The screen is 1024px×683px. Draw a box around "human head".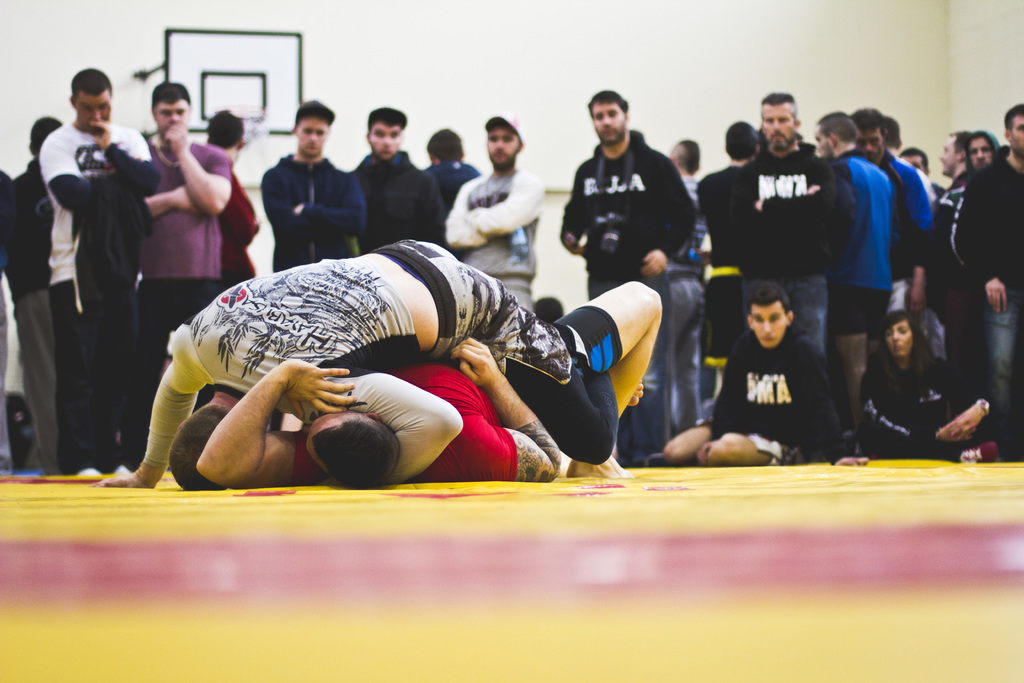
bbox(68, 67, 113, 133).
